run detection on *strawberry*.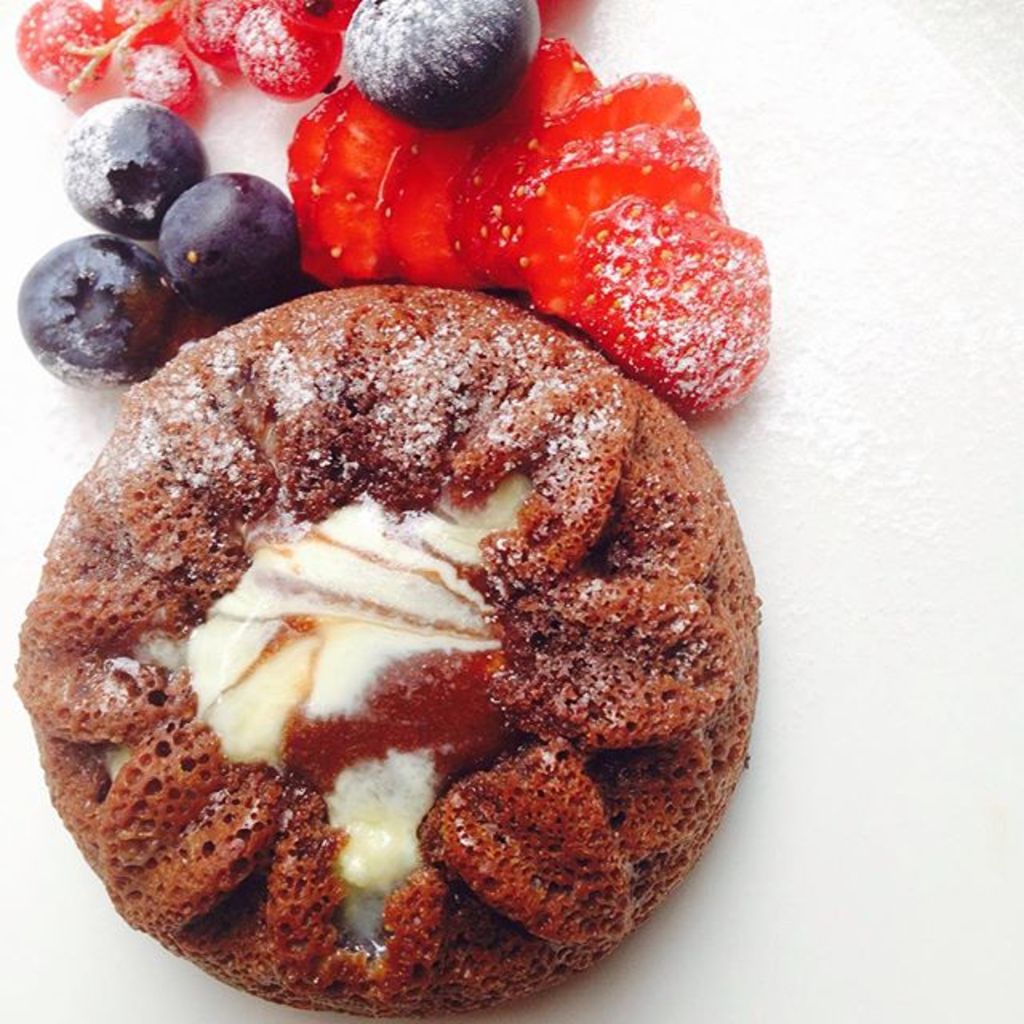
Result: <box>304,93,429,283</box>.
